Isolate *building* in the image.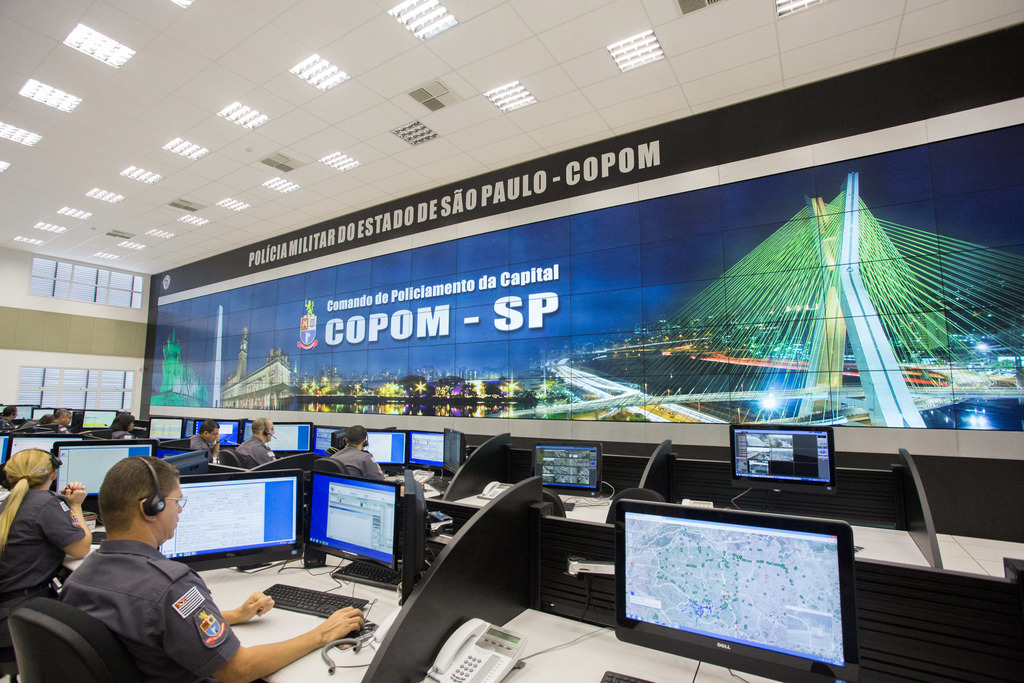
Isolated region: [x1=1, y1=5, x2=1023, y2=682].
